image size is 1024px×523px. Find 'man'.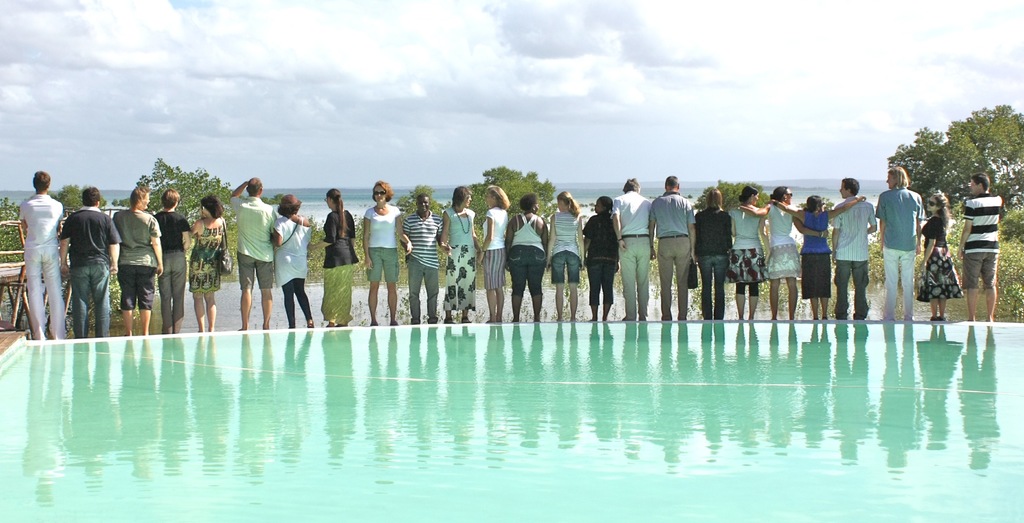
bbox=[58, 189, 122, 335].
